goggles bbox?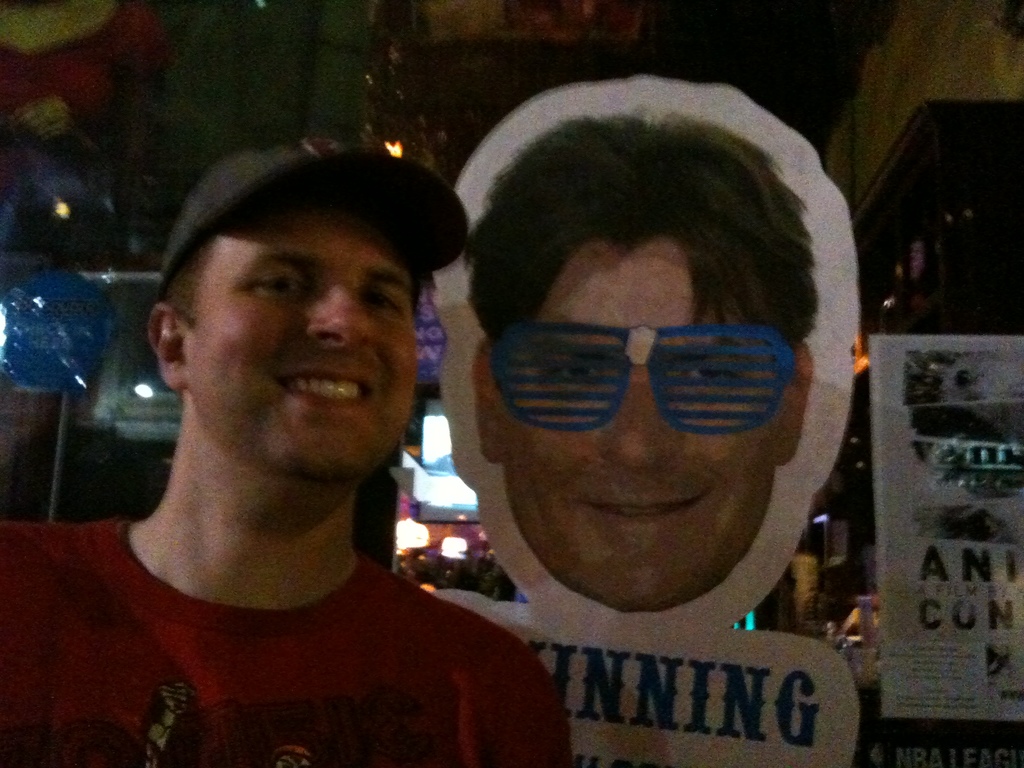
[479,305,844,449]
